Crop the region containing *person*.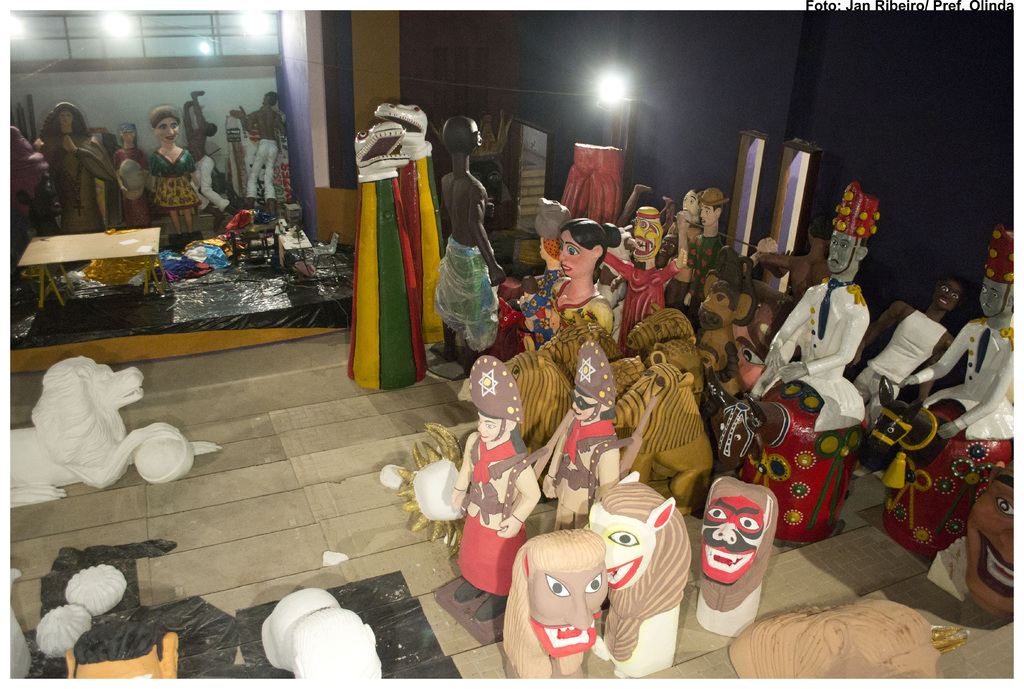
Crop region: detection(146, 105, 202, 244).
